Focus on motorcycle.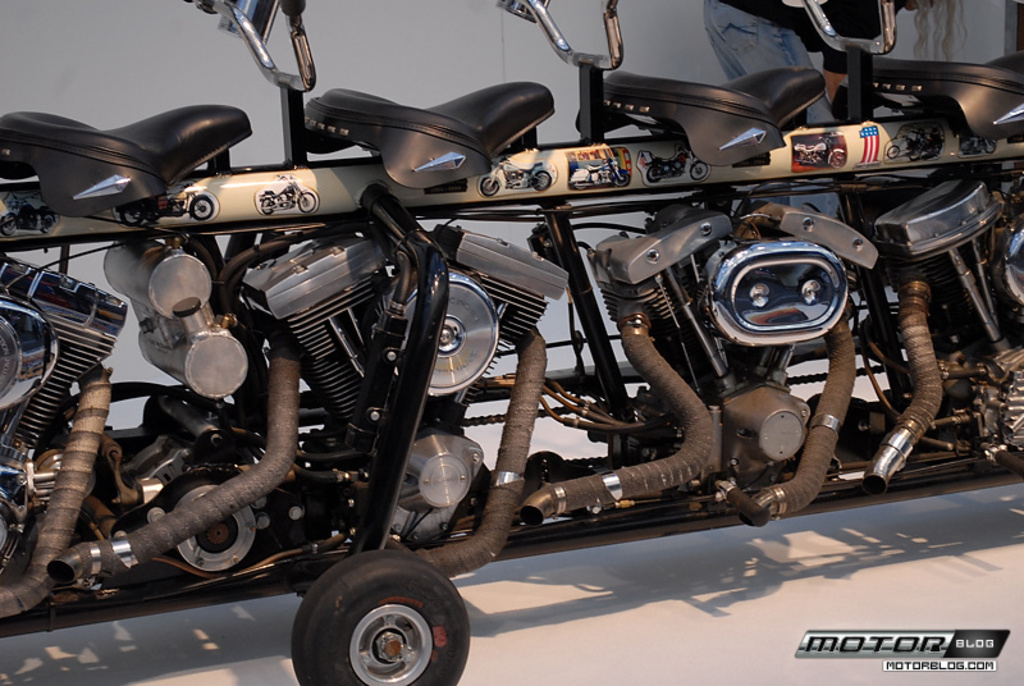
Focused at x1=0, y1=0, x2=1023, y2=685.
